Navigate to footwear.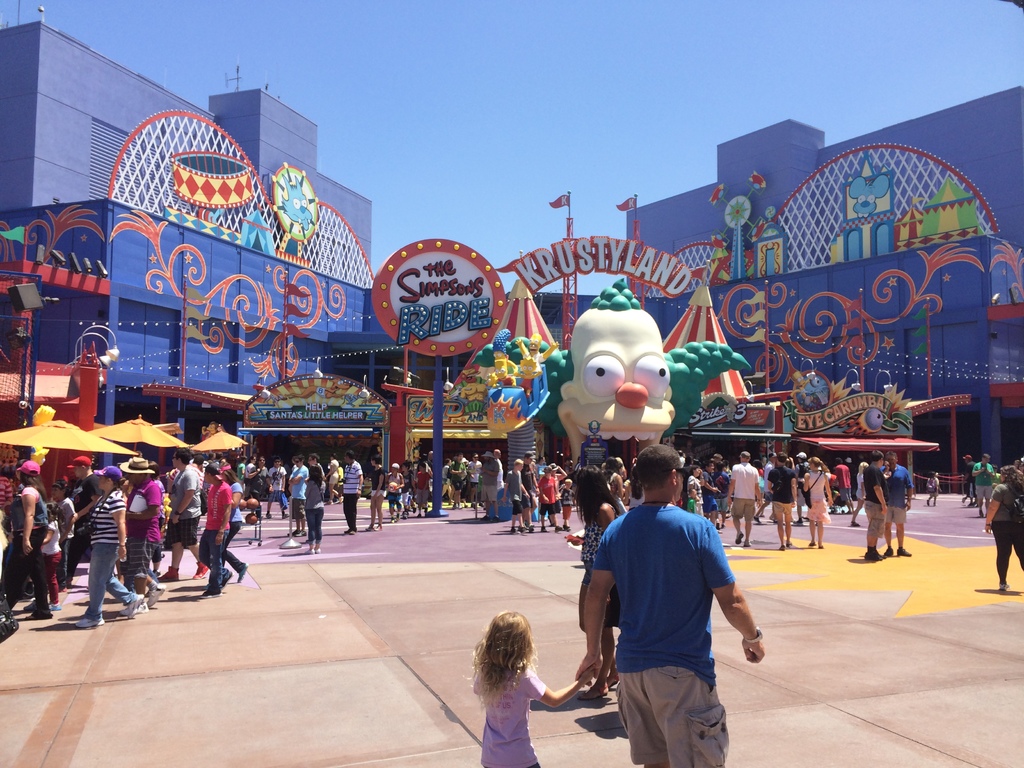
Navigation target: locate(414, 507, 418, 512).
